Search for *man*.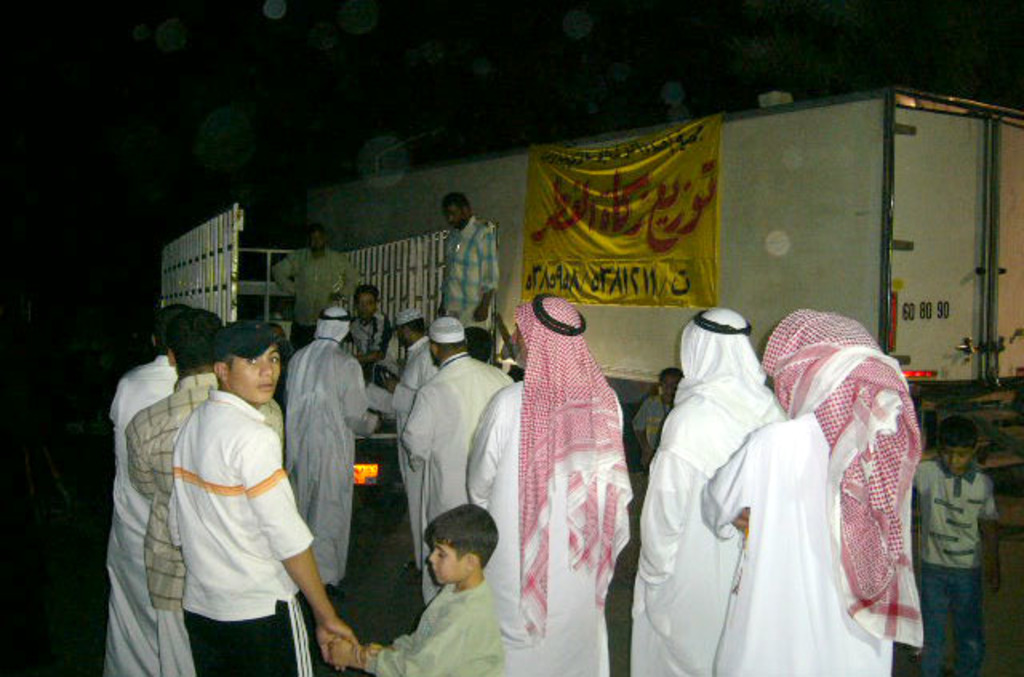
Found at 280 294 386 592.
